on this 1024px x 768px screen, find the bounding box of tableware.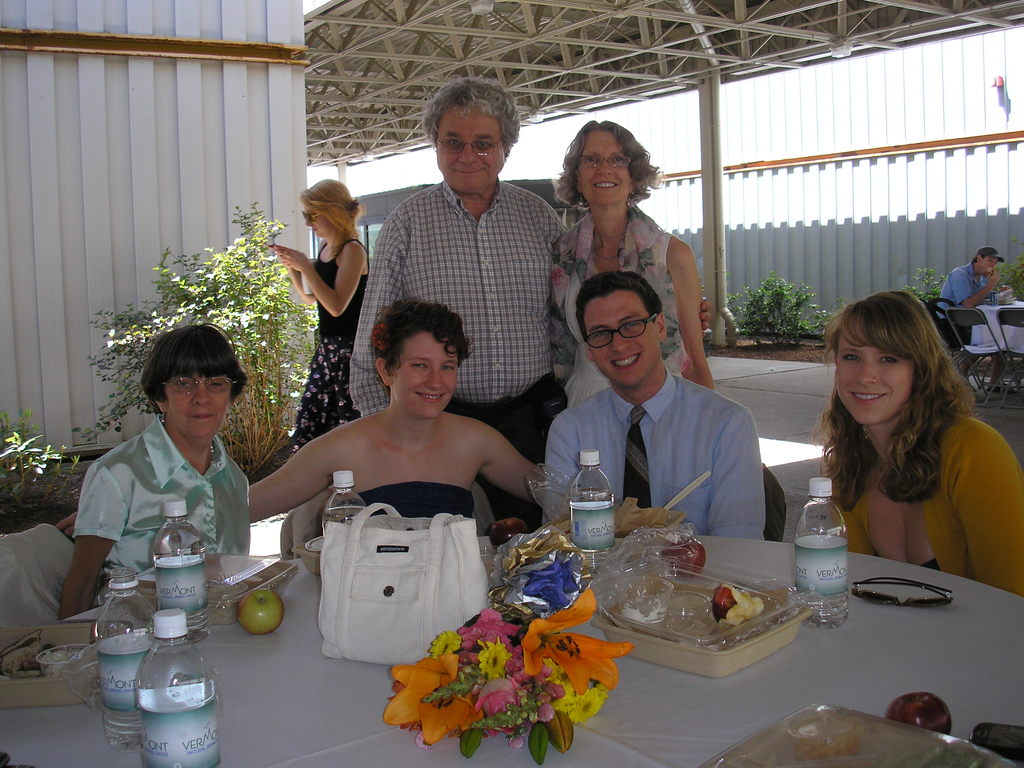
Bounding box: x1=289 y1=539 x2=326 y2=577.
